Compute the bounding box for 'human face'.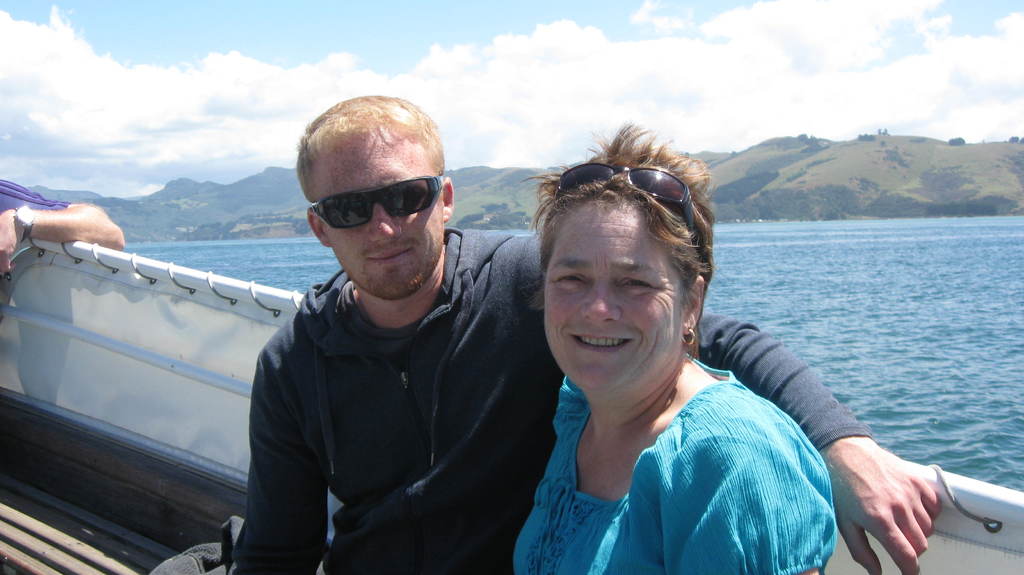
{"left": 305, "top": 136, "right": 452, "bottom": 299}.
